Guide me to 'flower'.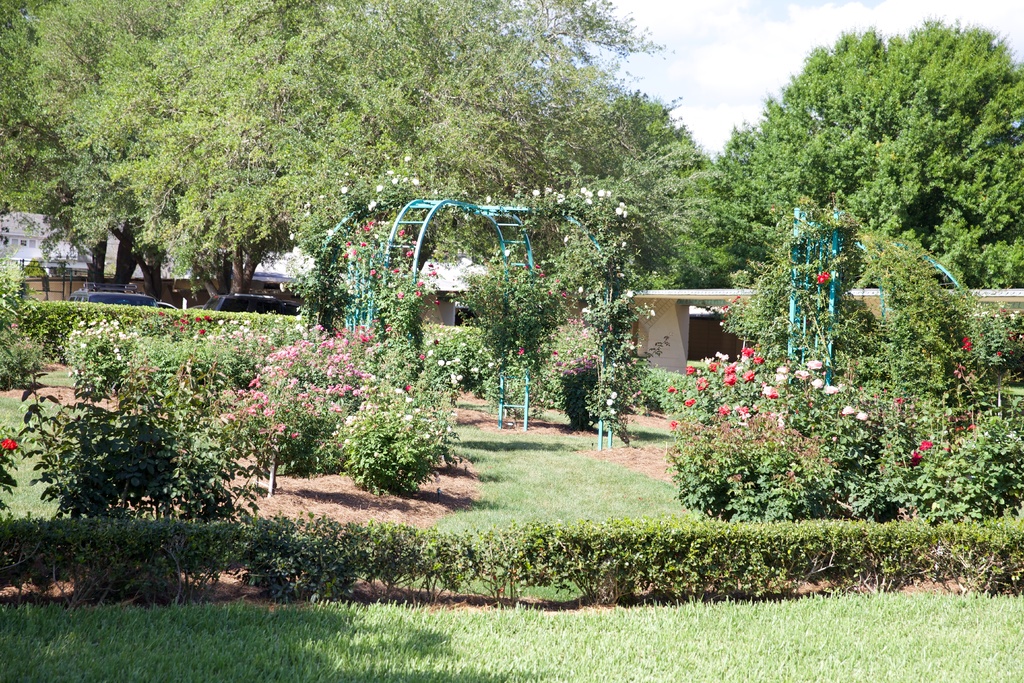
Guidance: rect(580, 284, 589, 294).
